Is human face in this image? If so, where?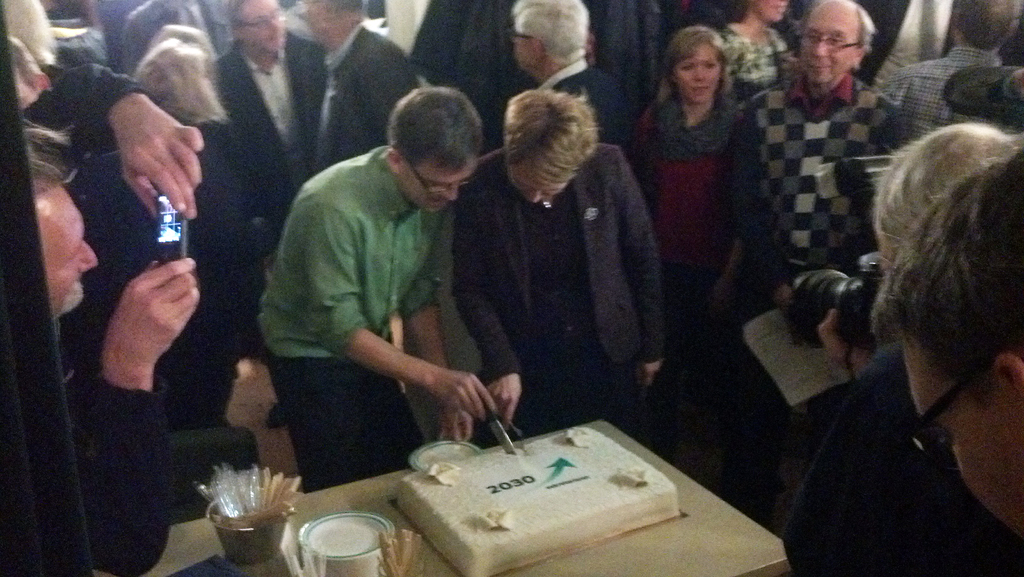
Yes, at left=797, top=10, right=856, bottom=82.
